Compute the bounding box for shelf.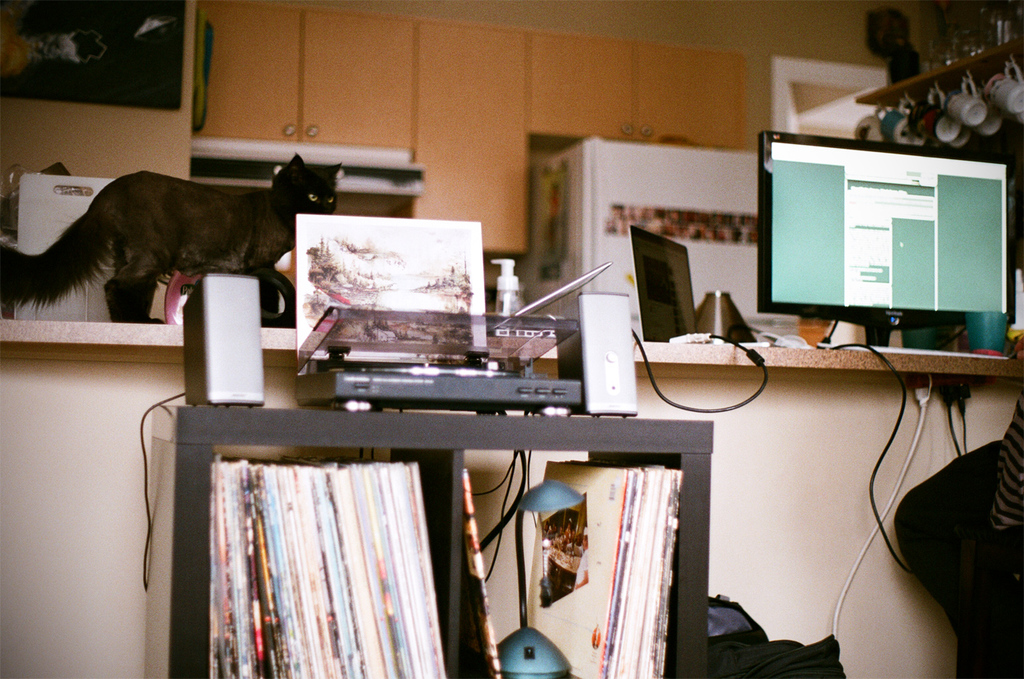
bbox=[202, 435, 688, 678].
